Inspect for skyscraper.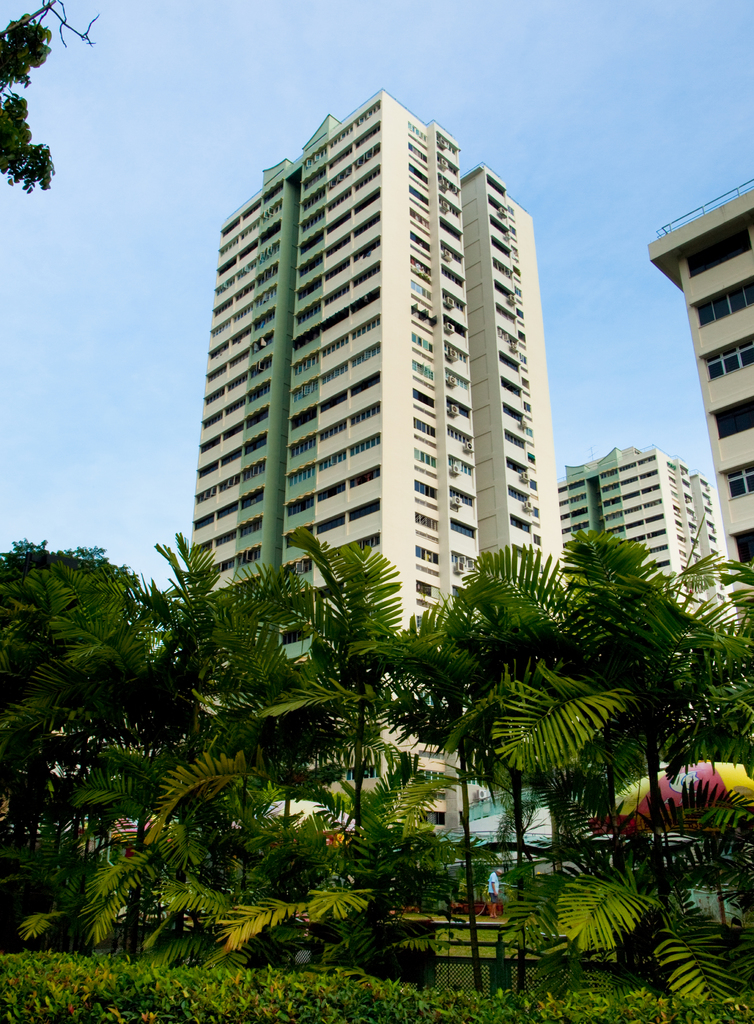
Inspection: [left=182, top=86, right=572, bottom=835].
